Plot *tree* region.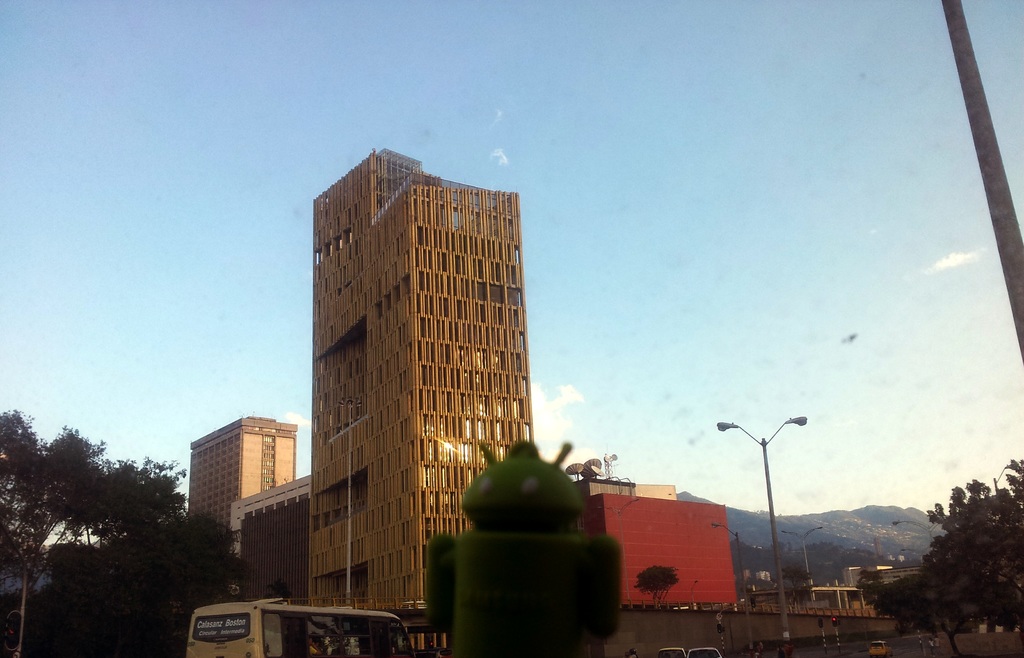
Plotted at x1=920, y1=463, x2=1013, y2=646.
